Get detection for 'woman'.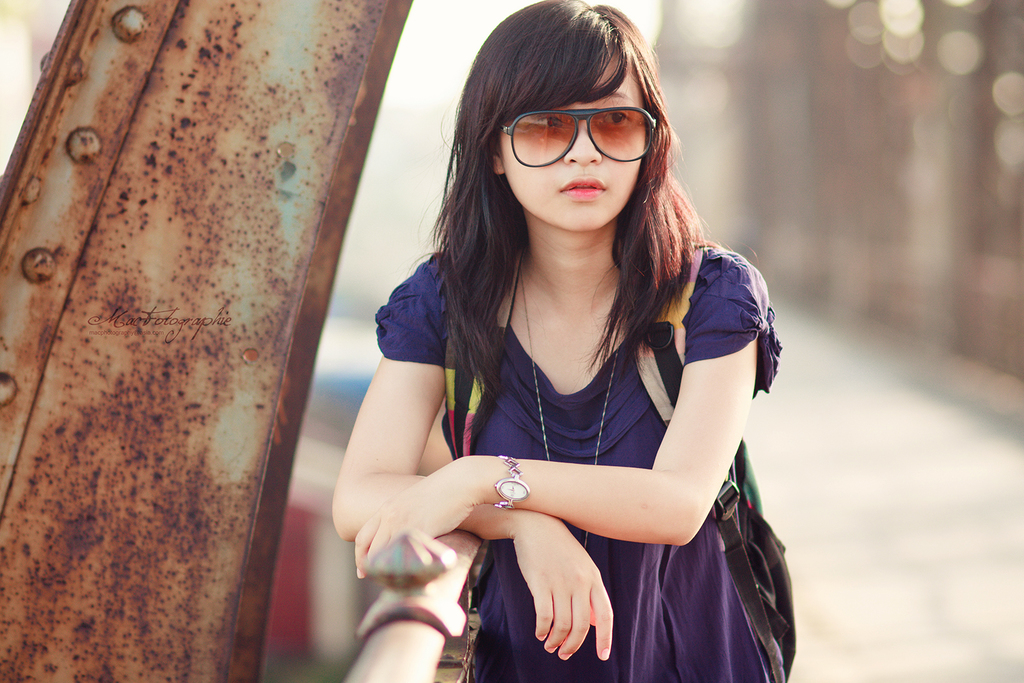
Detection: bbox=(319, 38, 789, 678).
